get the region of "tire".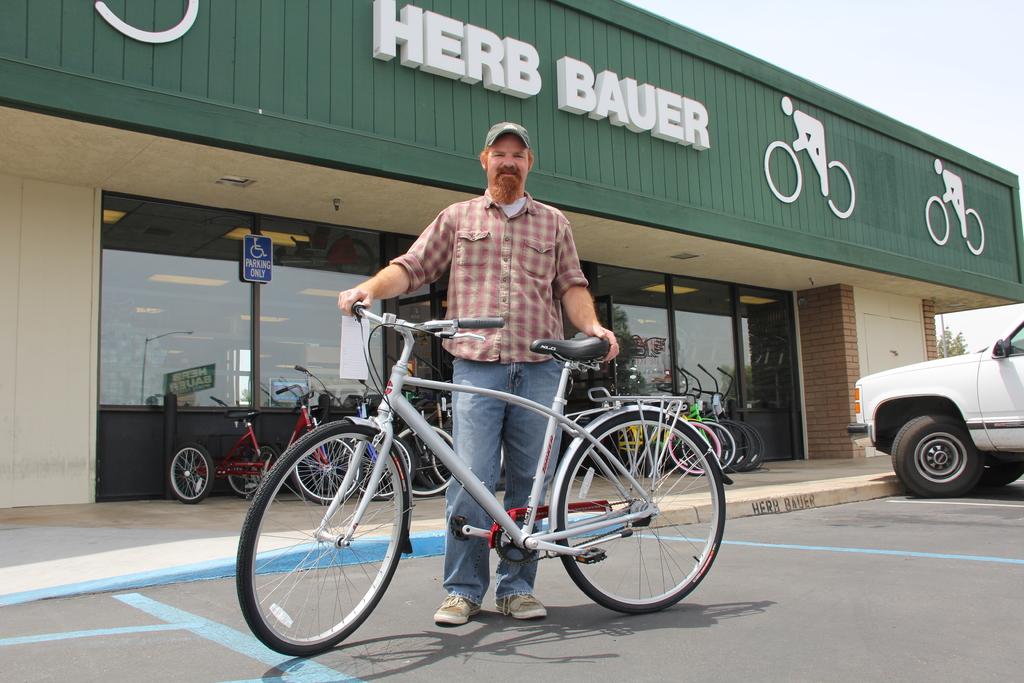
<bbox>890, 416, 989, 502</bbox>.
